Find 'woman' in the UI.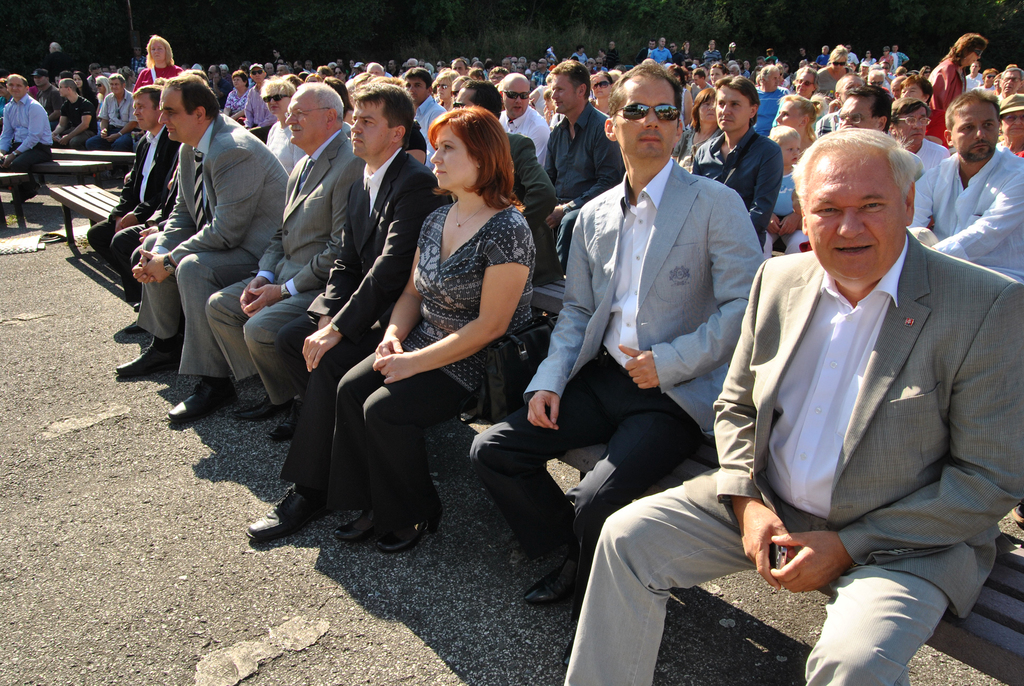
UI element at 817:45:829:65.
